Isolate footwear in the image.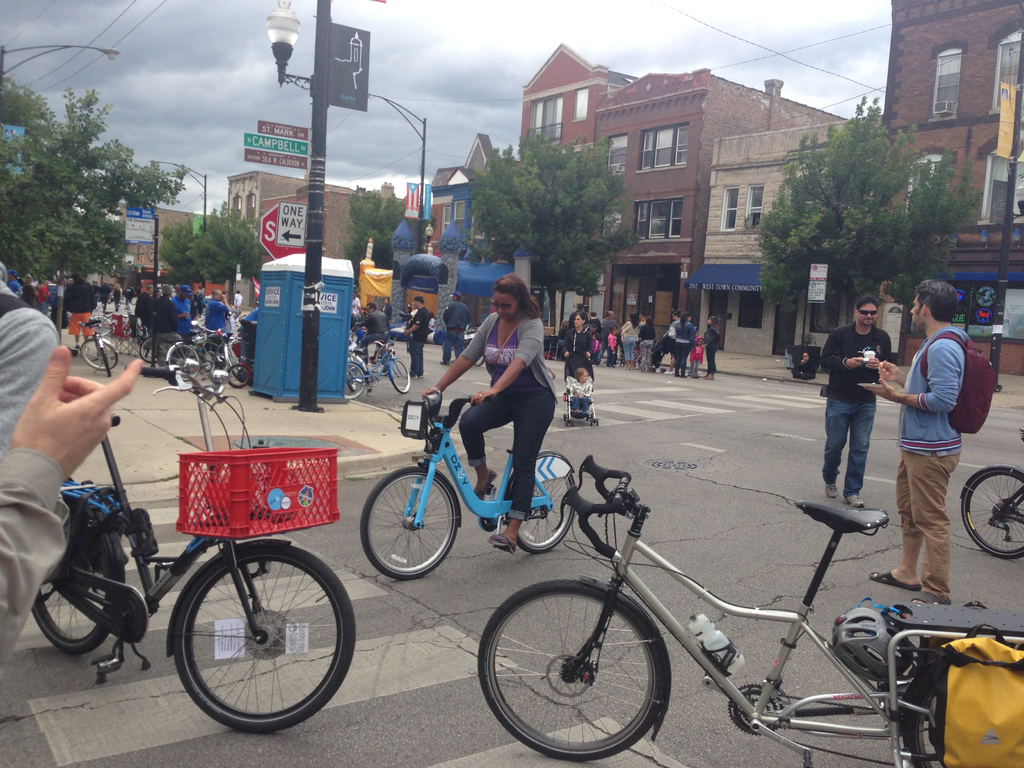
Isolated region: 474,468,497,501.
